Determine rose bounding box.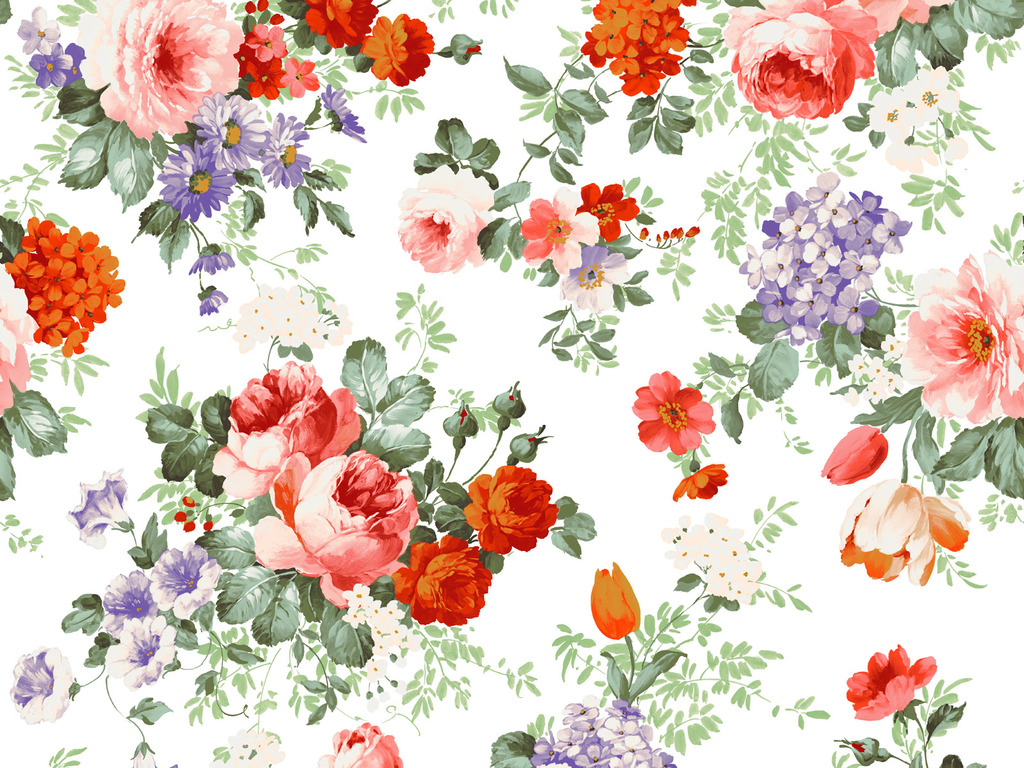
Determined: x1=308, y1=721, x2=399, y2=767.
